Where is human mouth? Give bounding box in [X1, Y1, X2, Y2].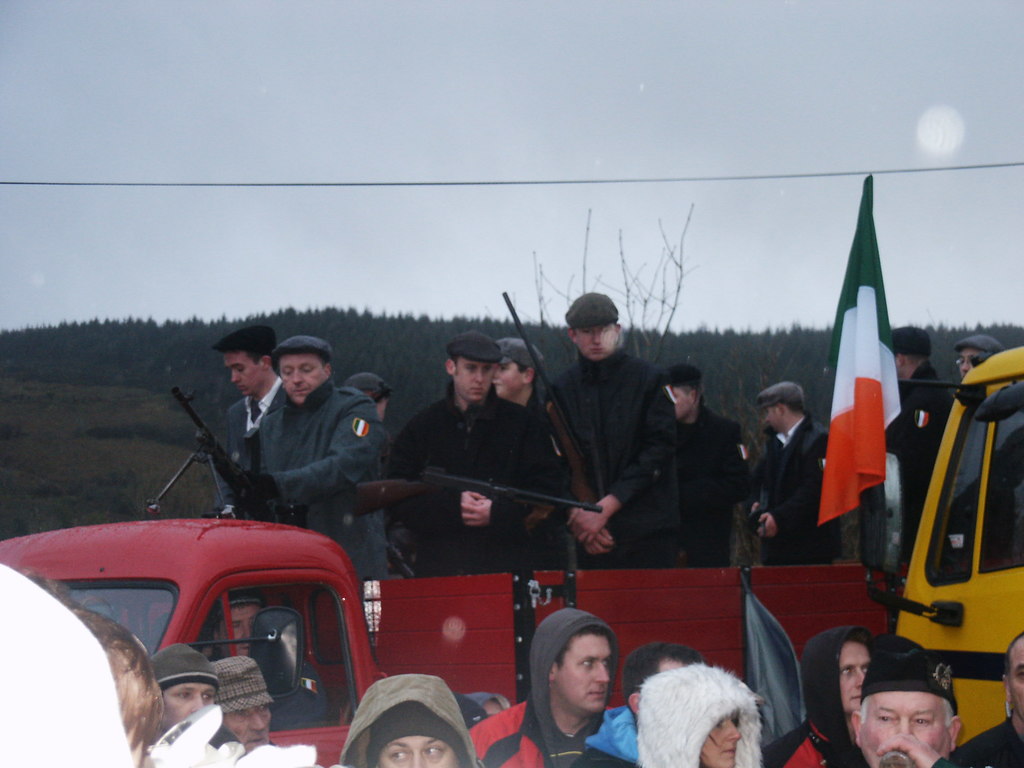
[767, 420, 782, 431].
